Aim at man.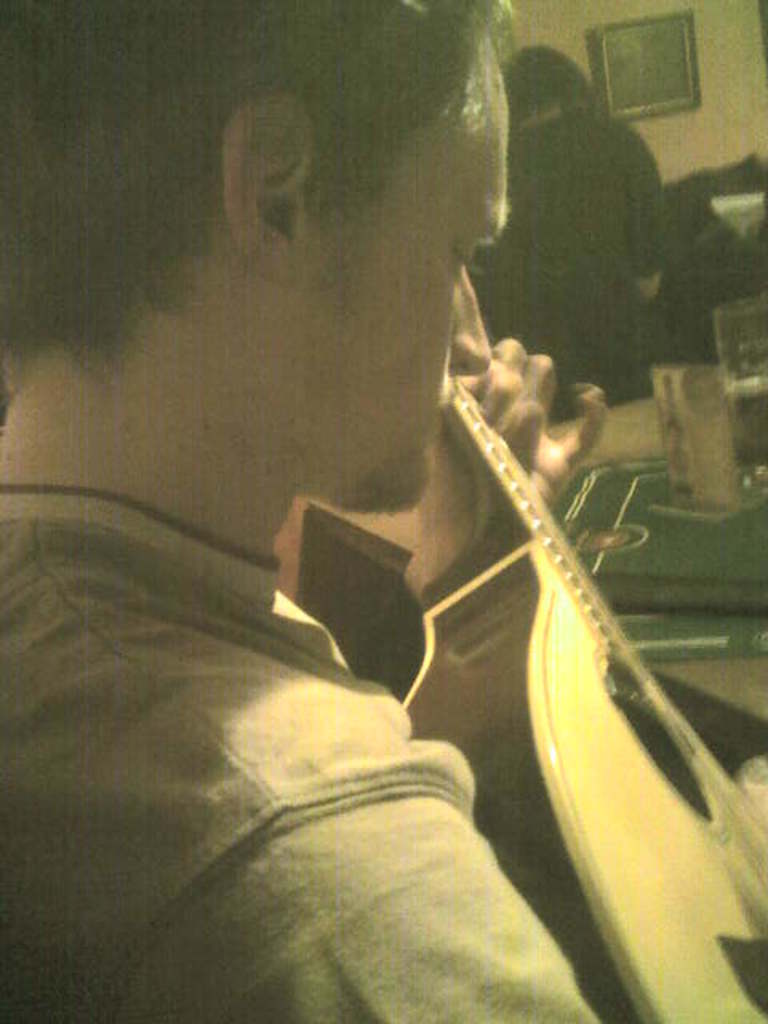
Aimed at 22 82 701 968.
